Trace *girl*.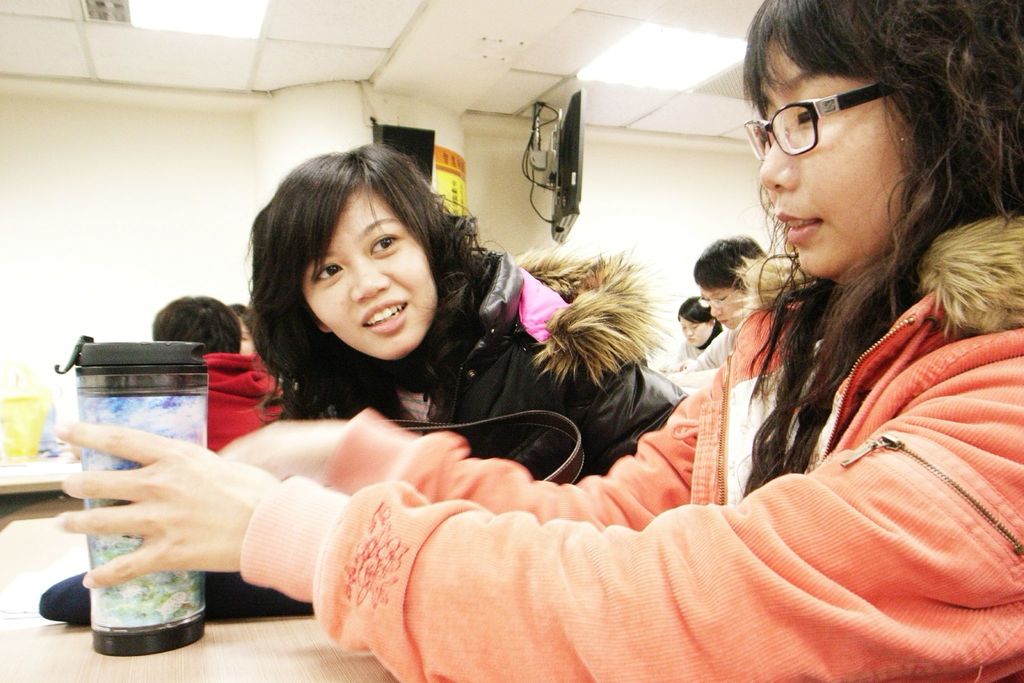
Traced to x1=34, y1=138, x2=690, y2=623.
